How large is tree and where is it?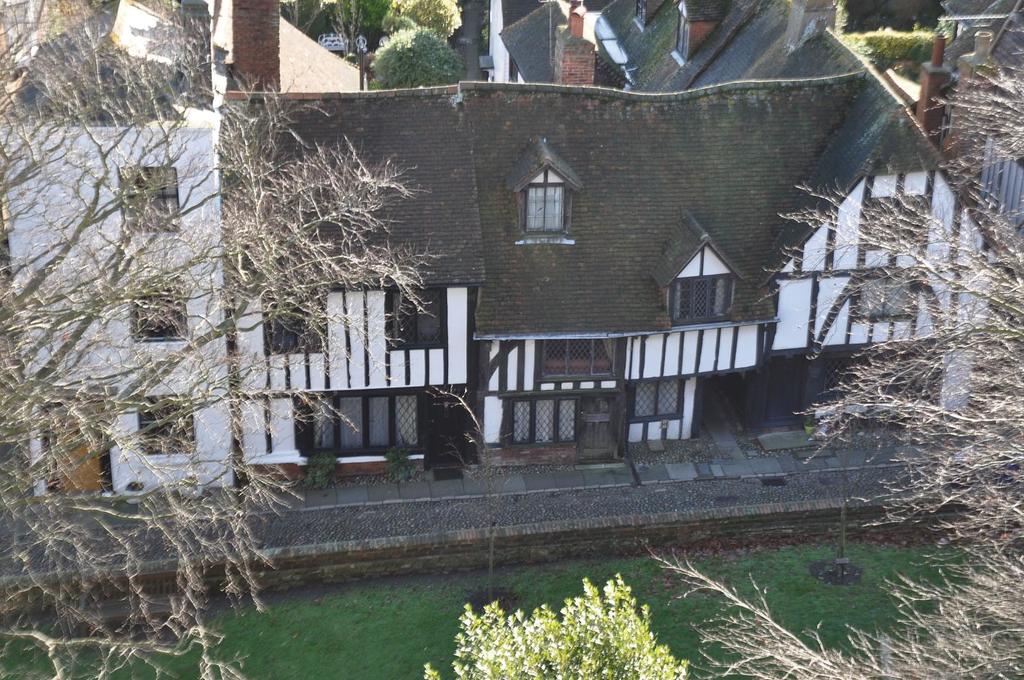
Bounding box: 360:19:464:93.
